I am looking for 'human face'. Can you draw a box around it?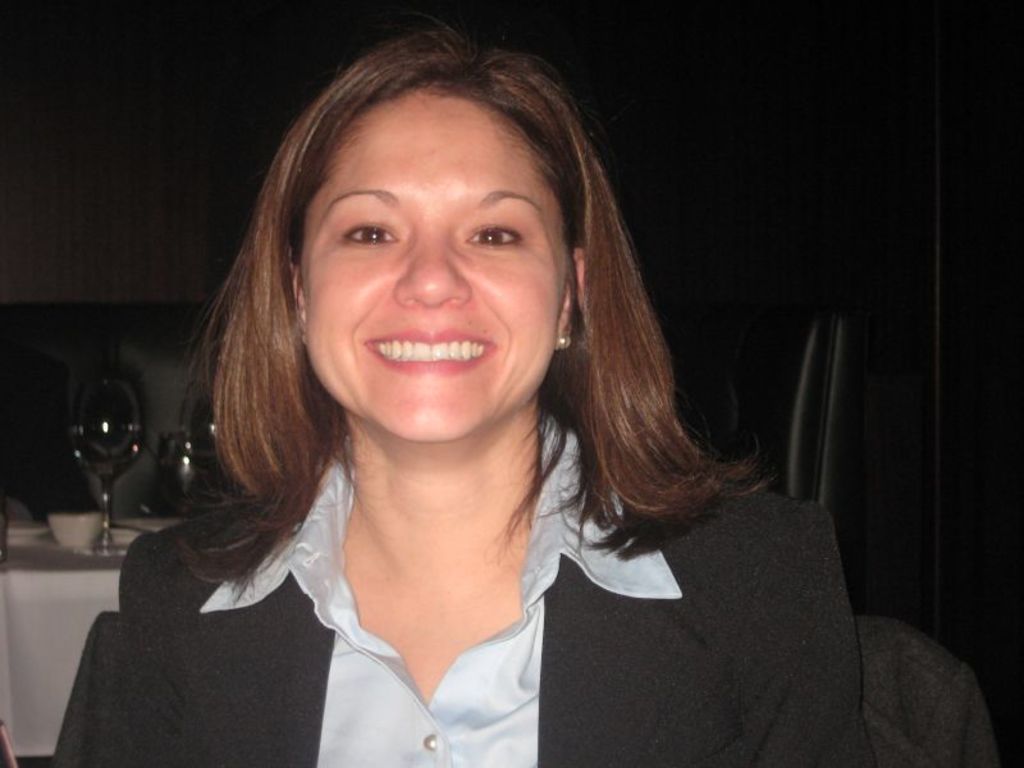
Sure, the bounding box is bbox=(296, 83, 571, 443).
